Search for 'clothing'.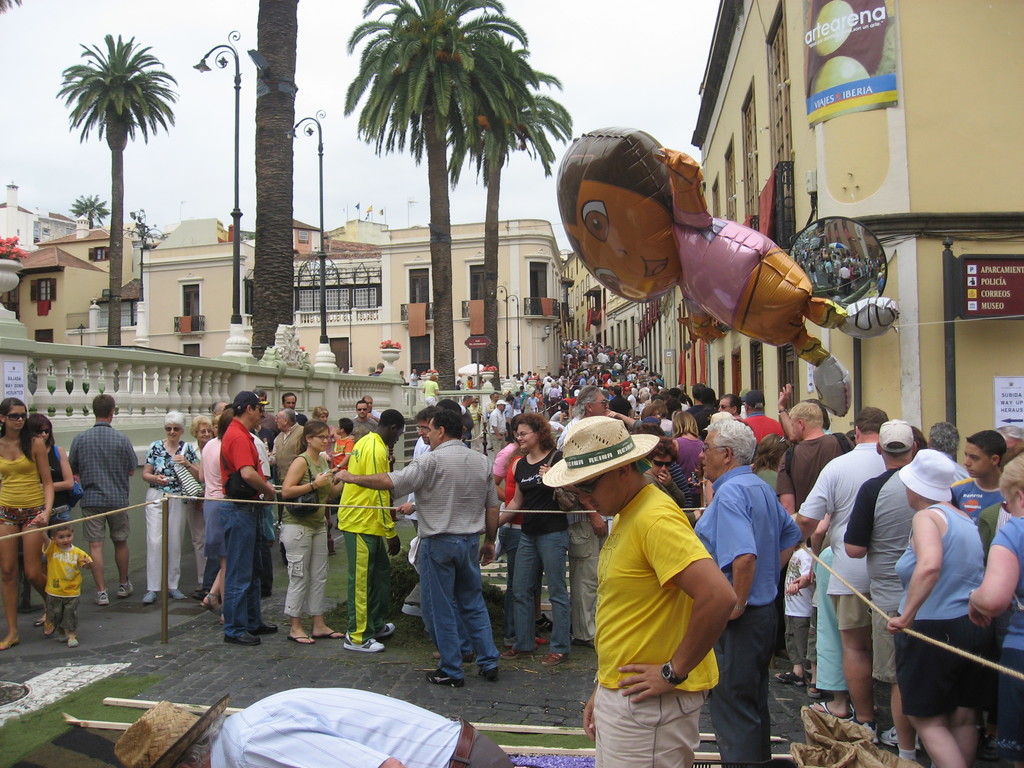
Found at detection(422, 376, 437, 406).
